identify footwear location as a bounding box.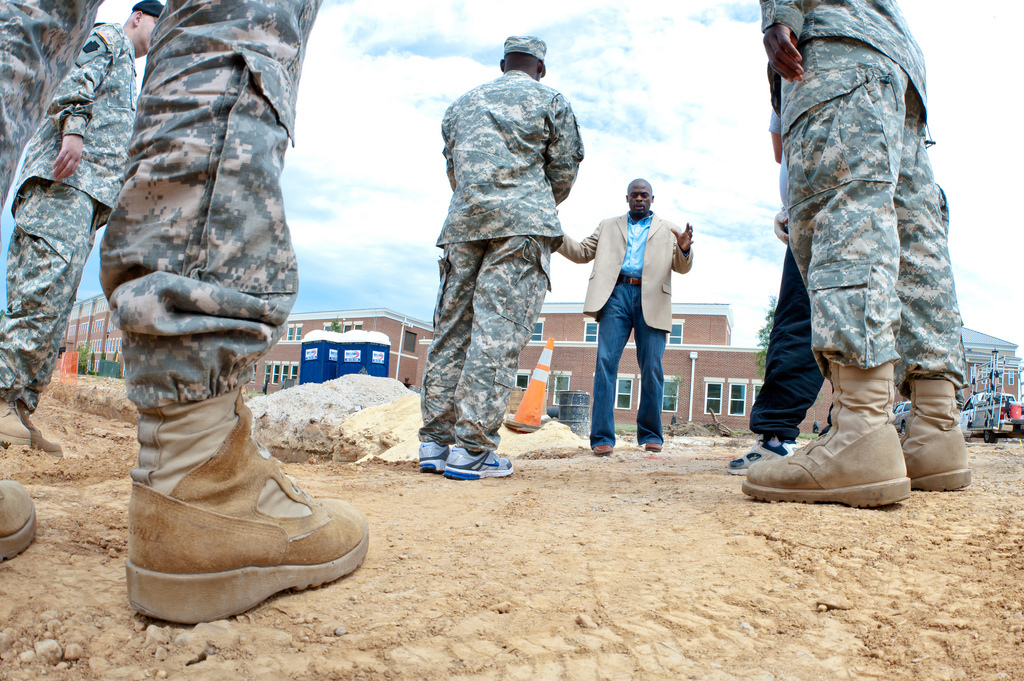
0:477:40:562.
